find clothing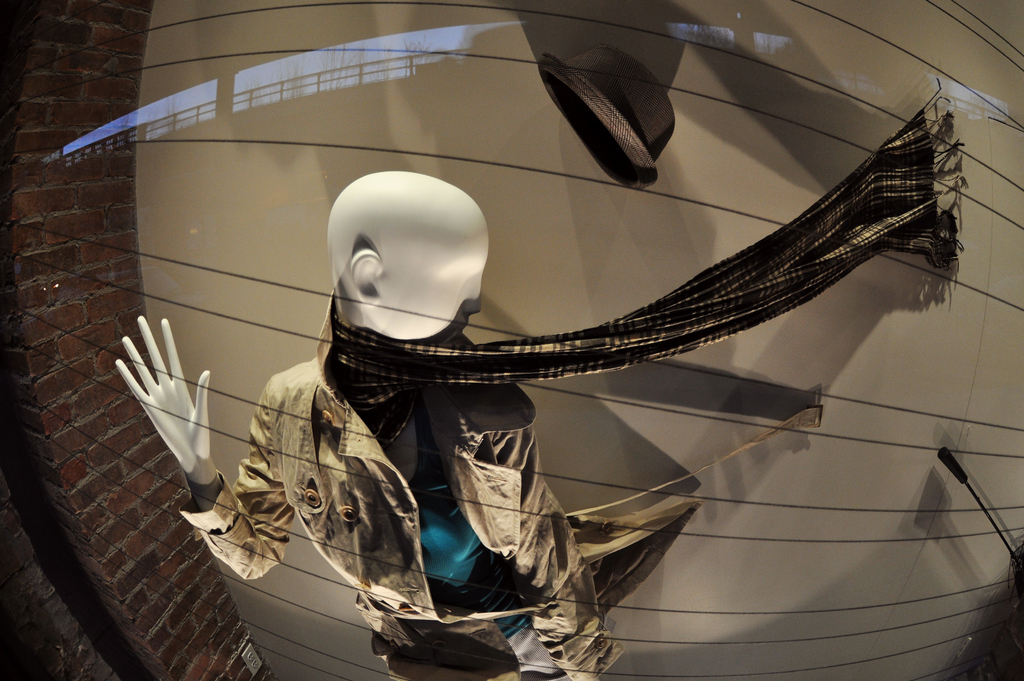
left=179, top=348, right=621, bottom=680
